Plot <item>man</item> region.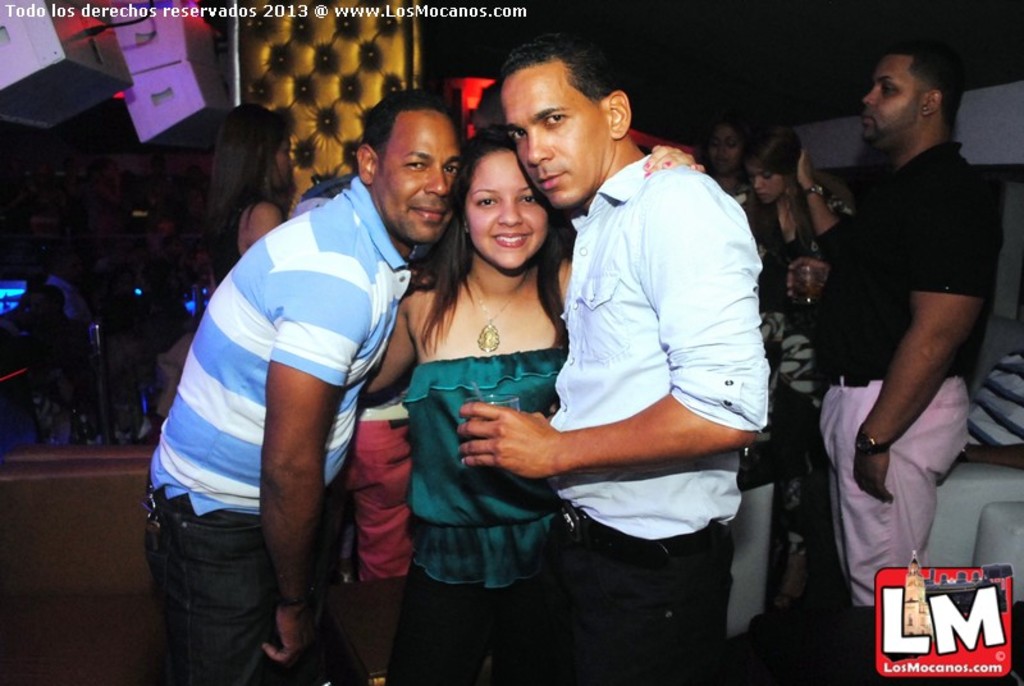
Plotted at x1=454, y1=36, x2=771, y2=685.
